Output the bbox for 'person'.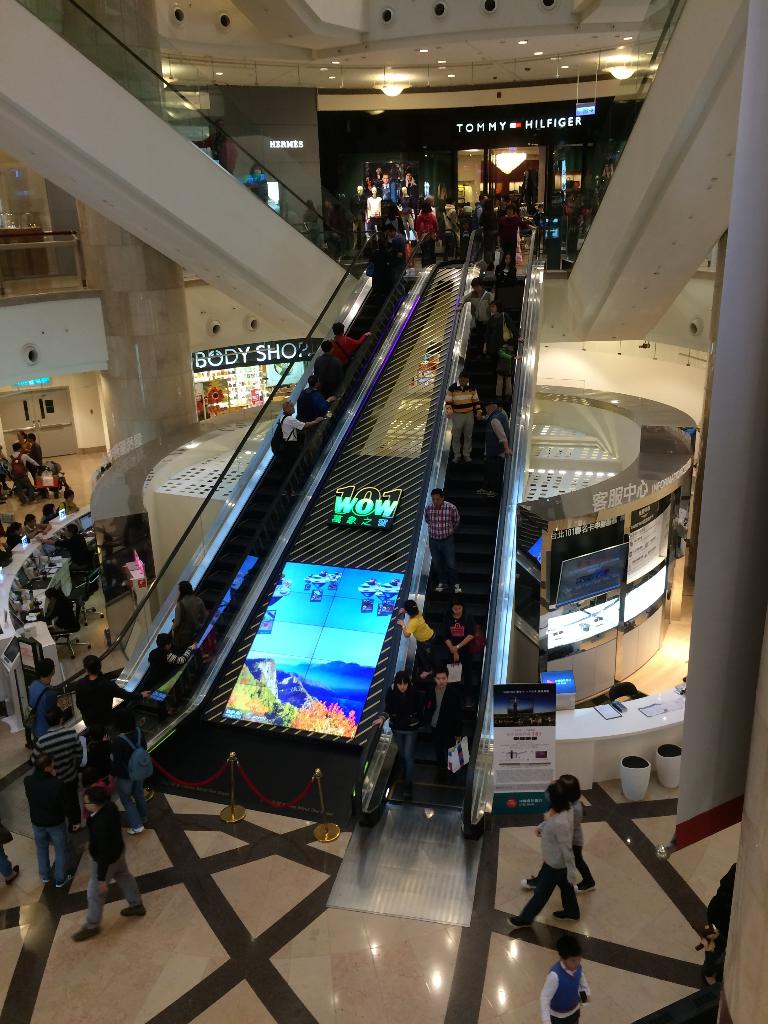
525:775:604:926.
